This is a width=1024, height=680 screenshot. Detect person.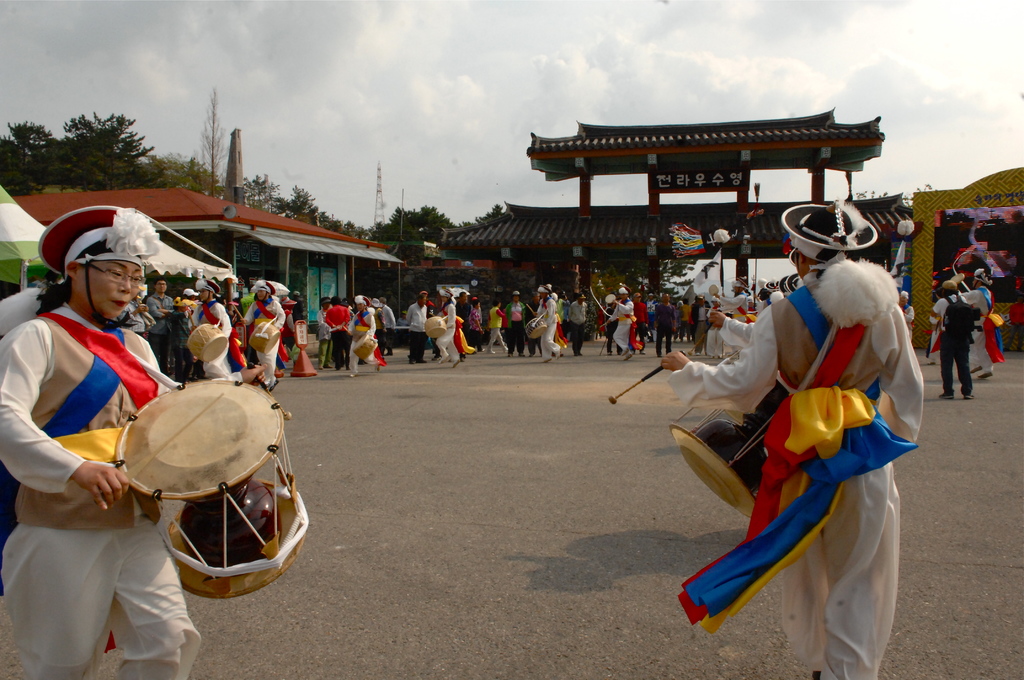
[484,296,508,352].
